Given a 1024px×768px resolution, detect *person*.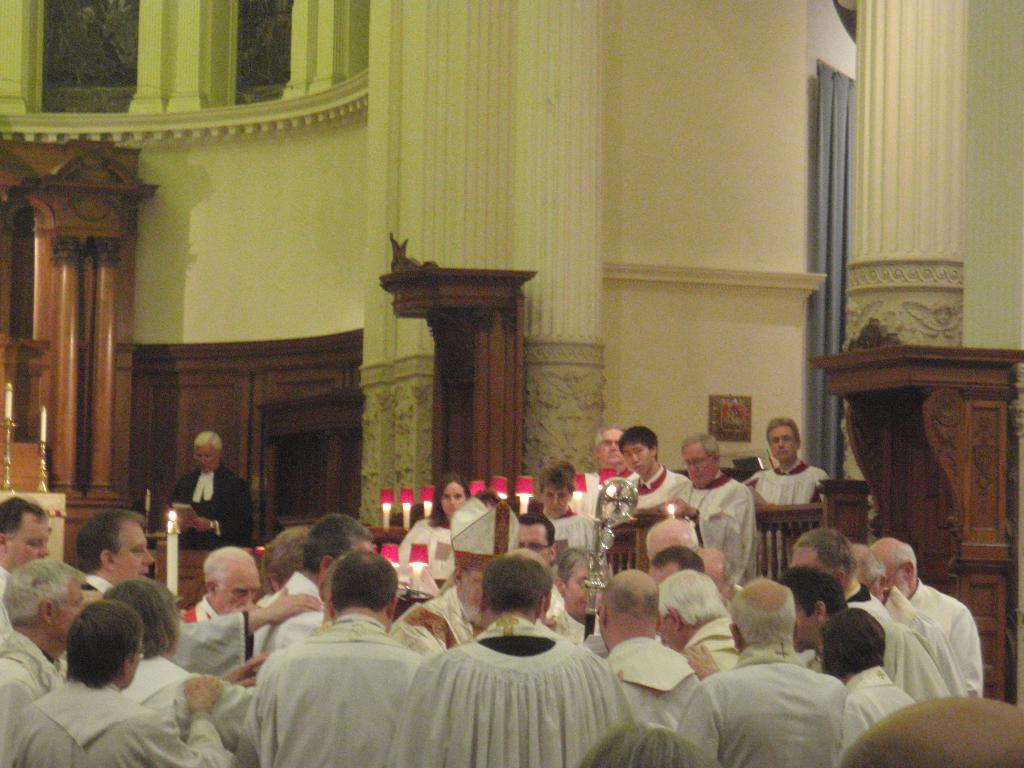
rect(529, 457, 616, 560).
